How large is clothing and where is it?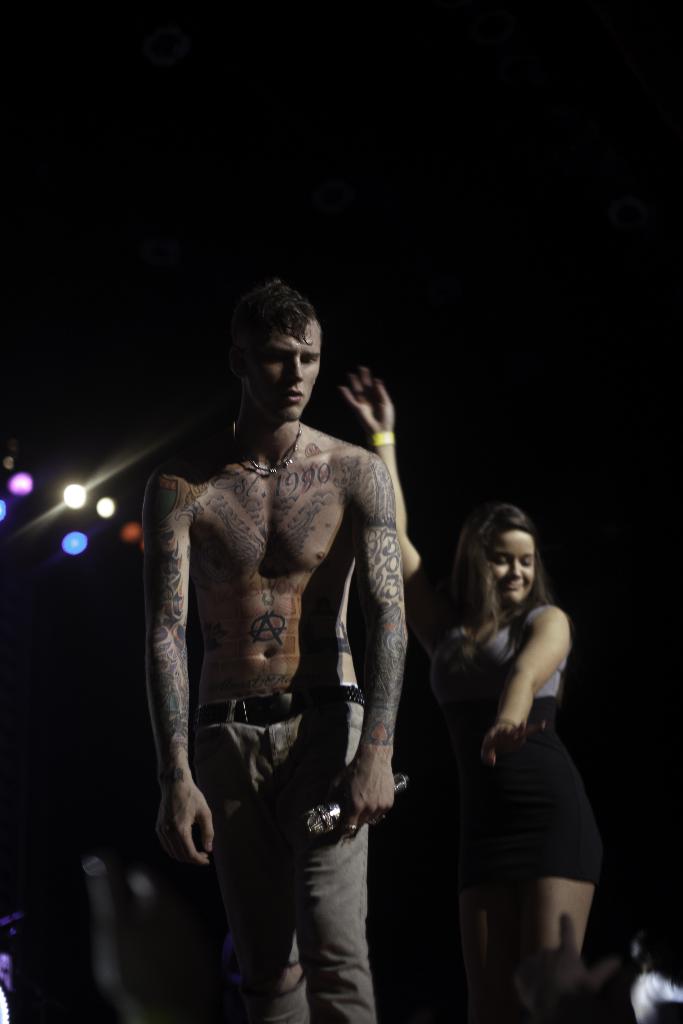
Bounding box: (left=434, top=548, right=584, bottom=919).
